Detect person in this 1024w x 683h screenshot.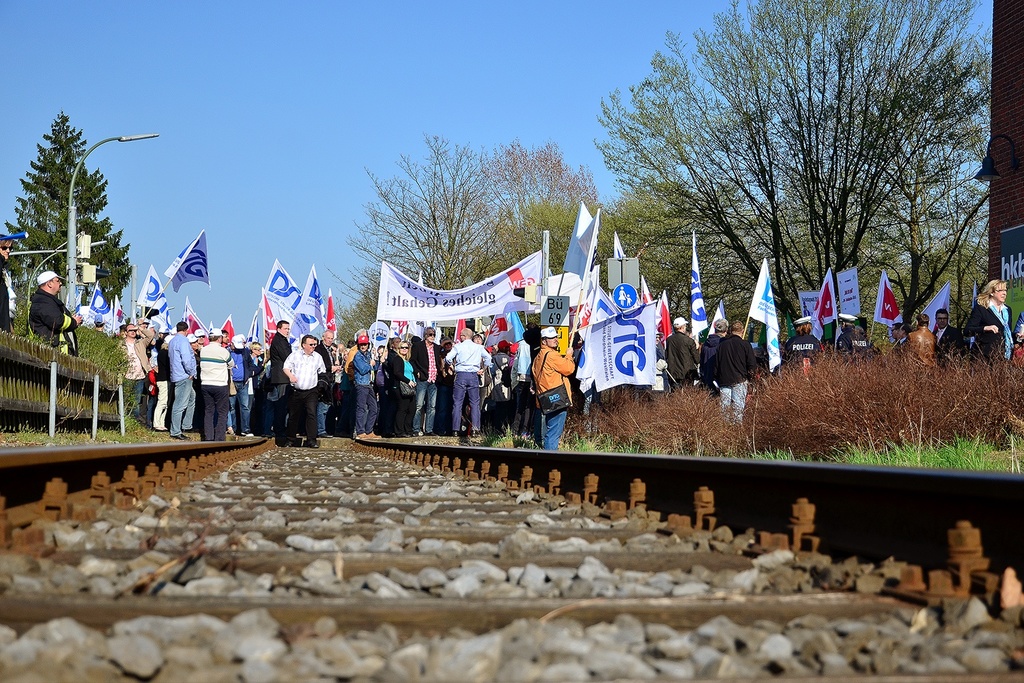
Detection: 929:303:963:367.
